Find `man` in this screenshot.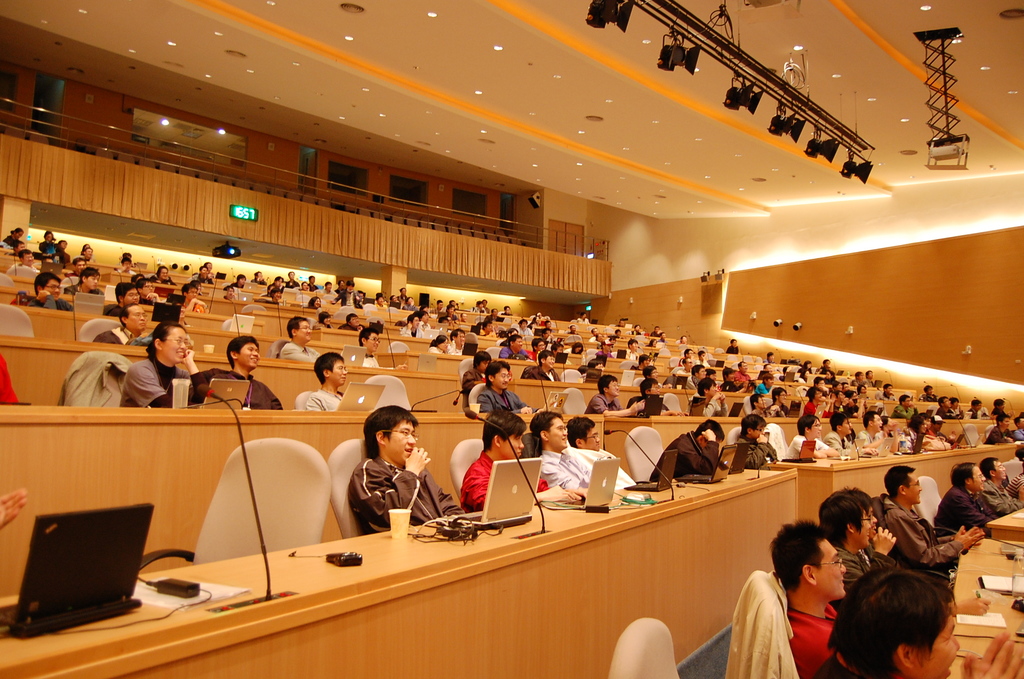
The bounding box for `man` is rect(15, 265, 77, 313).
